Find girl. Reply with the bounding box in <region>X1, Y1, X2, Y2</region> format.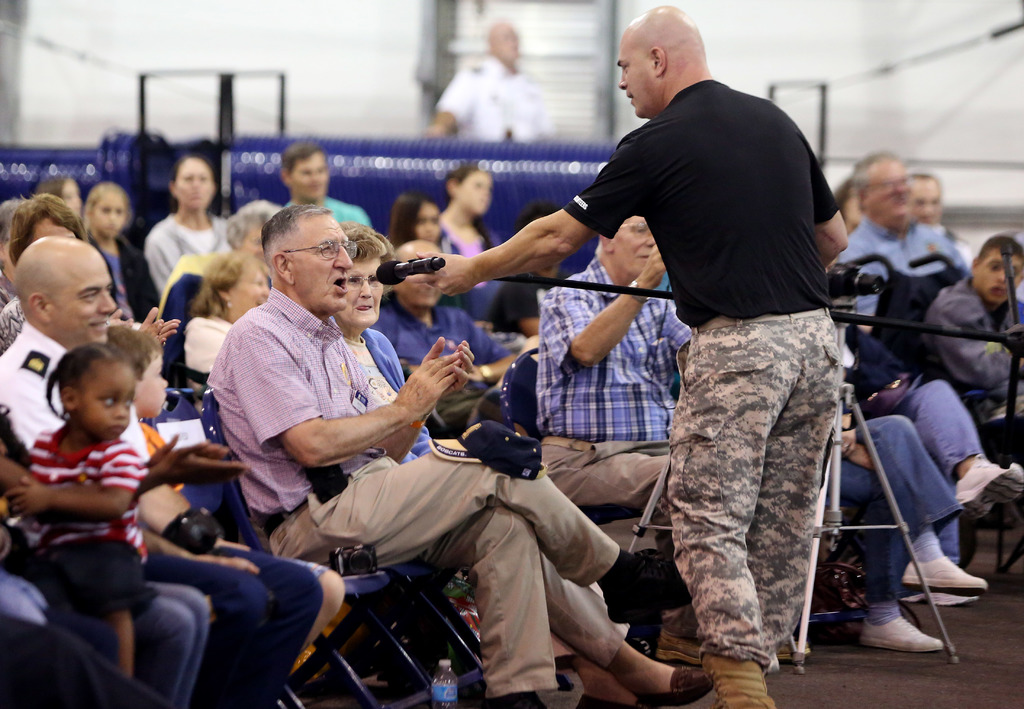
<region>73, 182, 156, 324</region>.
